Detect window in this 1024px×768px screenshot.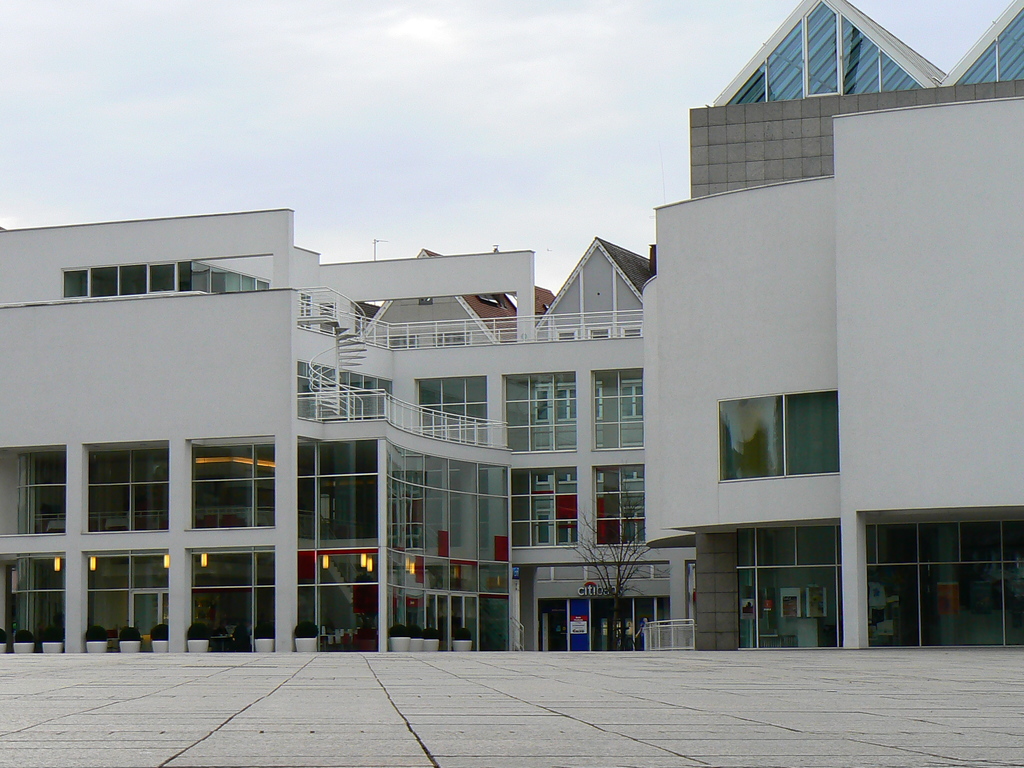
Detection: Rect(299, 294, 316, 328).
